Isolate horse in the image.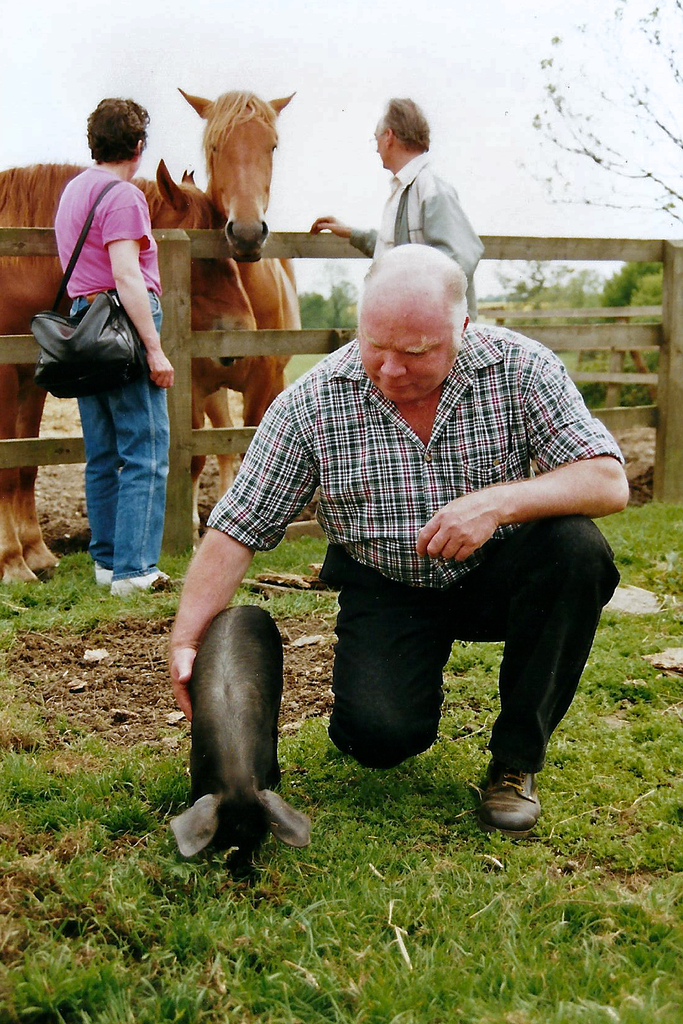
Isolated region: box(0, 156, 262, 588).
